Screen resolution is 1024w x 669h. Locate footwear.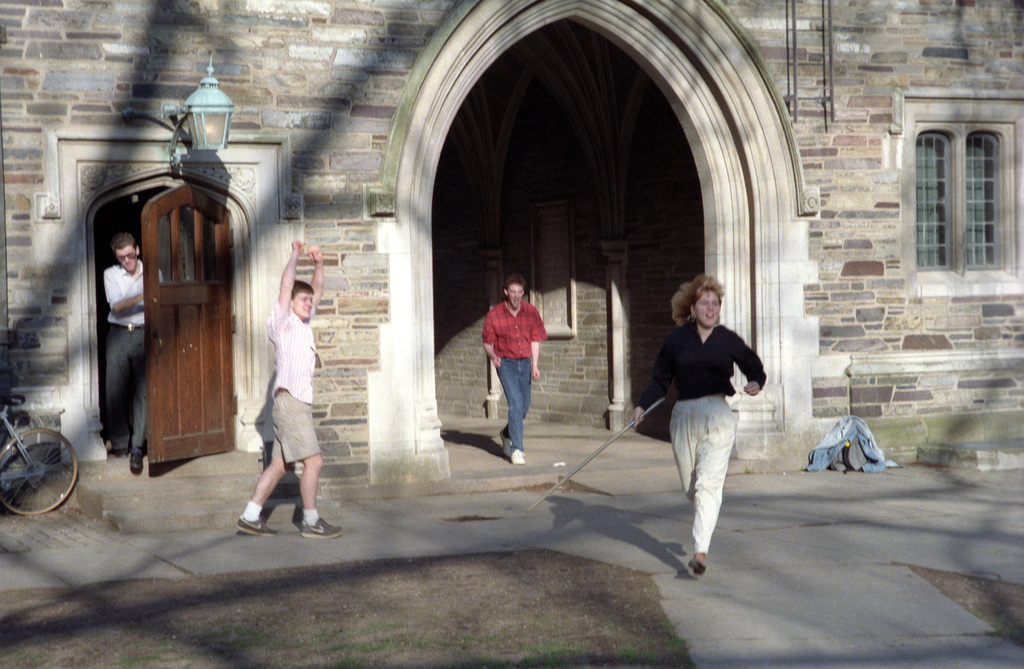
512 446 522 466.
